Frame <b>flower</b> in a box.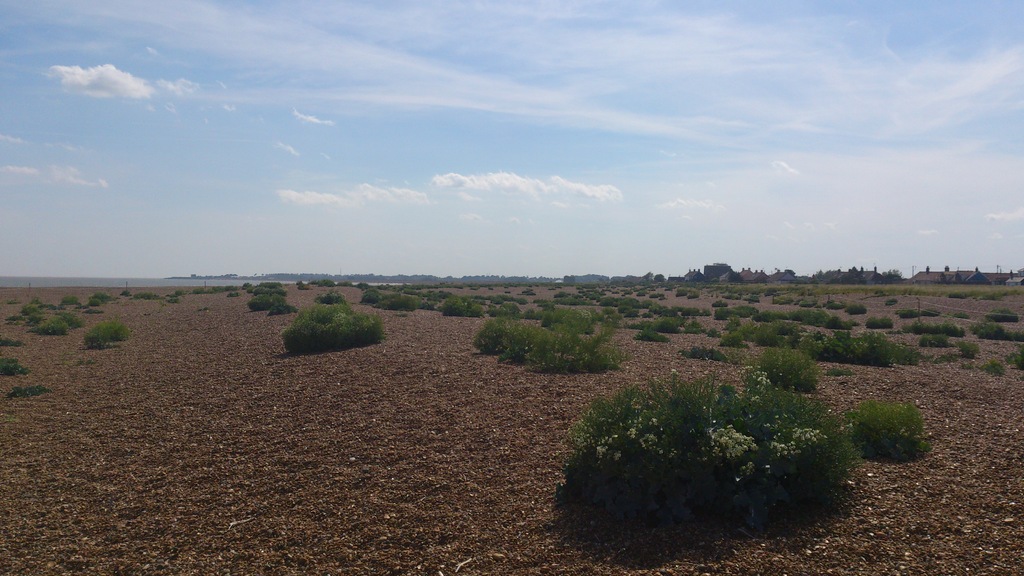
624, 428, 640, 442.
